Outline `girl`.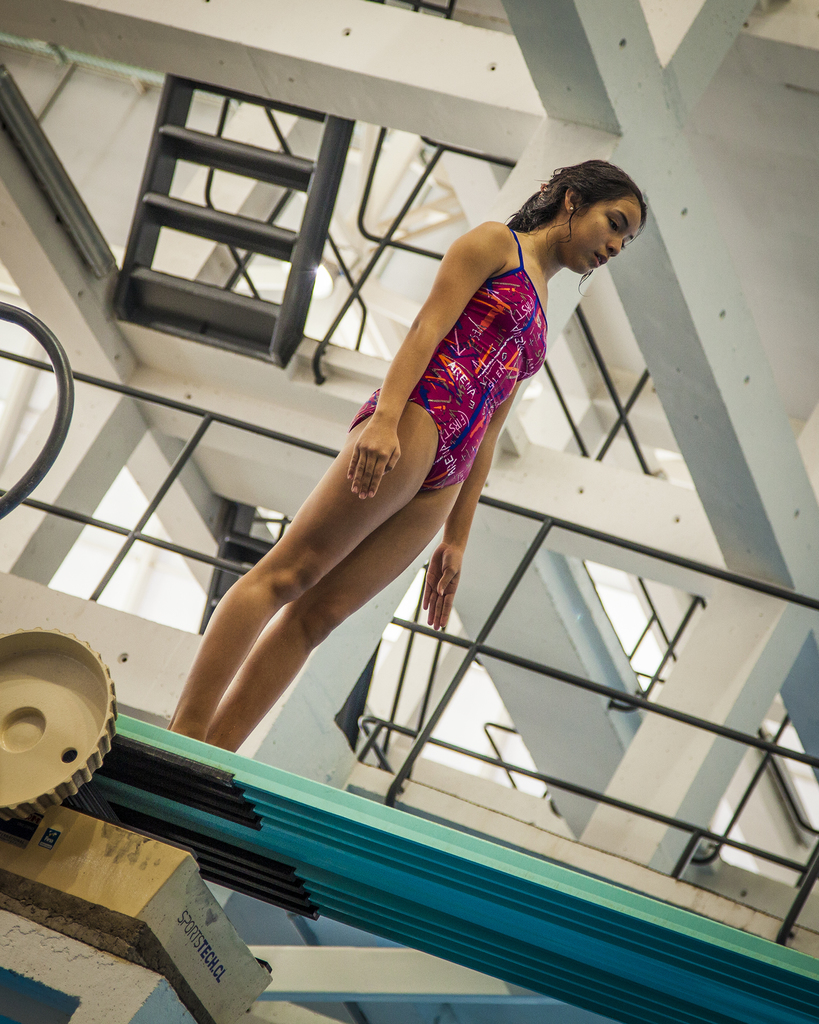
Outline: BBox(157, 148, 651, 796).
